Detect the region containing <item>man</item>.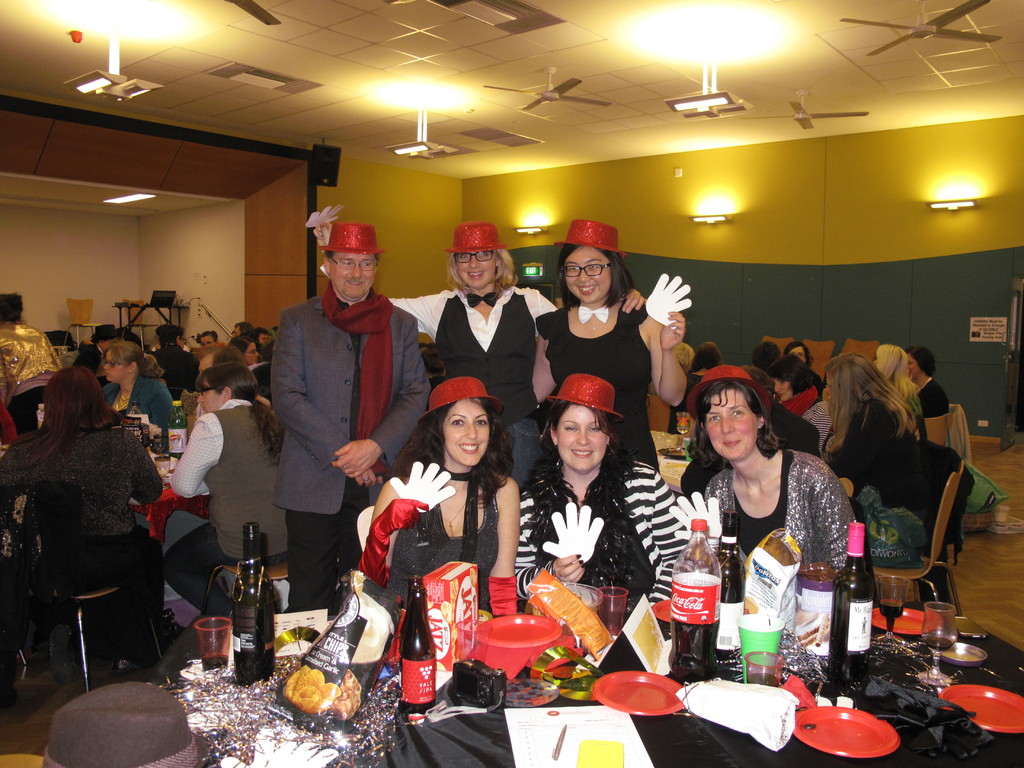
Rect(644, 341, 692, 396).
